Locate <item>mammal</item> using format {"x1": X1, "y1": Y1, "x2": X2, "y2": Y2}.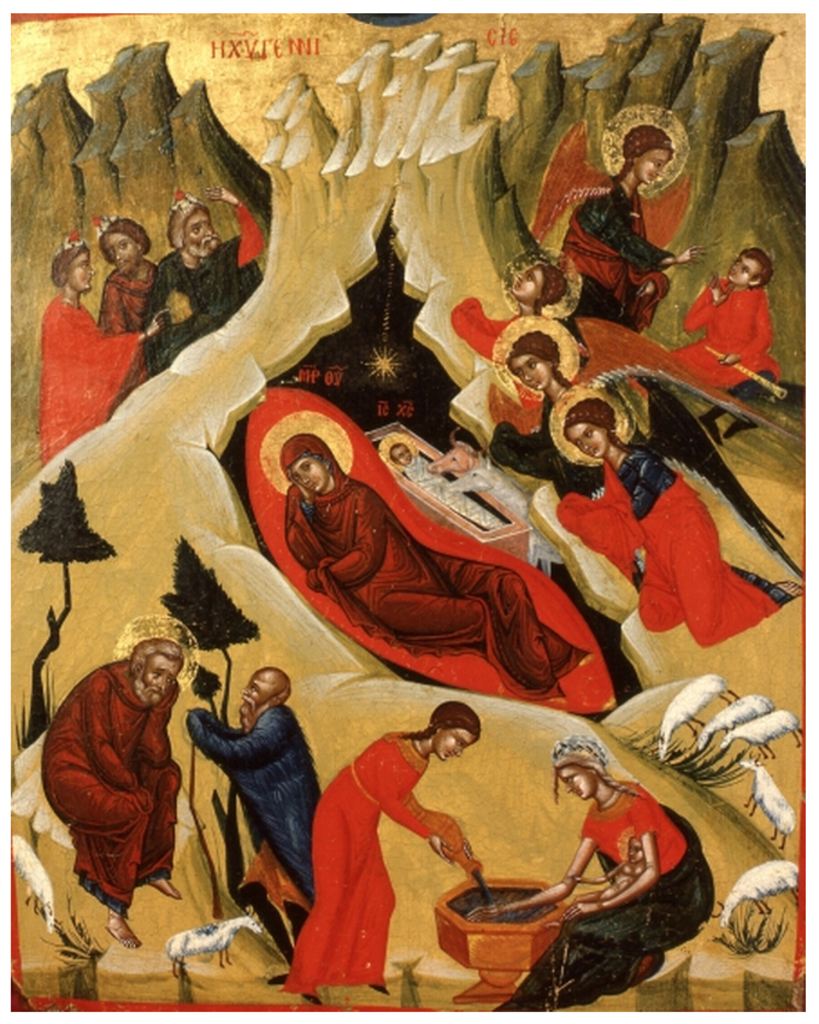
{"x1": 741, "y1": 759, "x2": 801, "y2": 855}.
